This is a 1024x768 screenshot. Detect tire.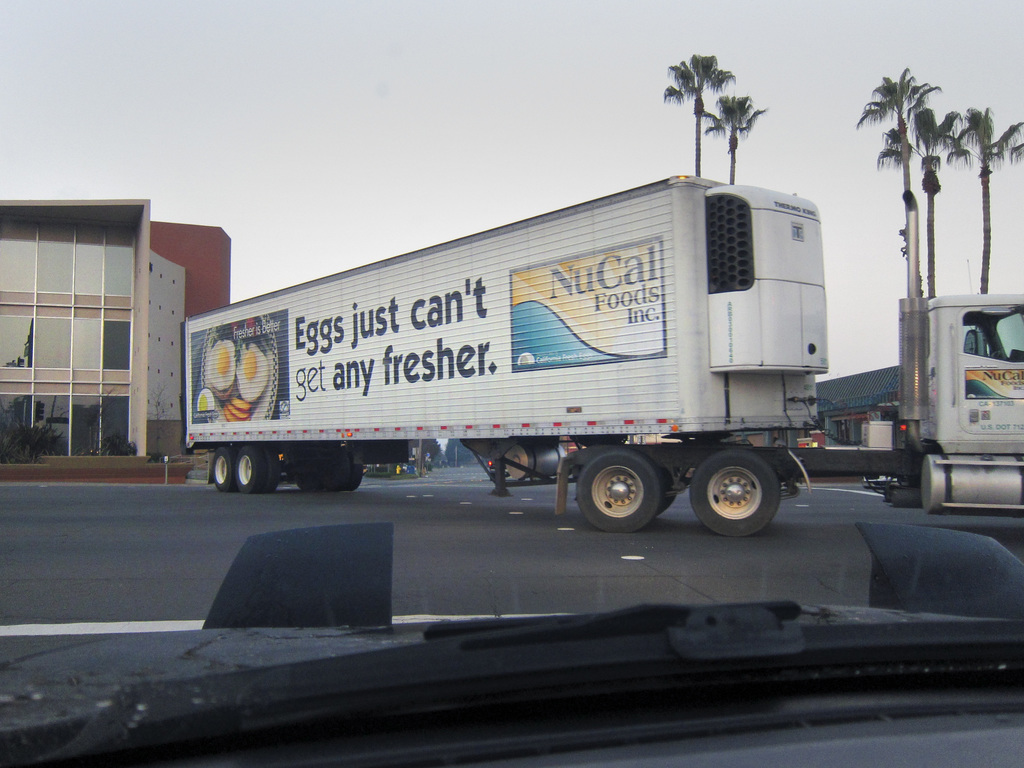
319 450 351 486.
